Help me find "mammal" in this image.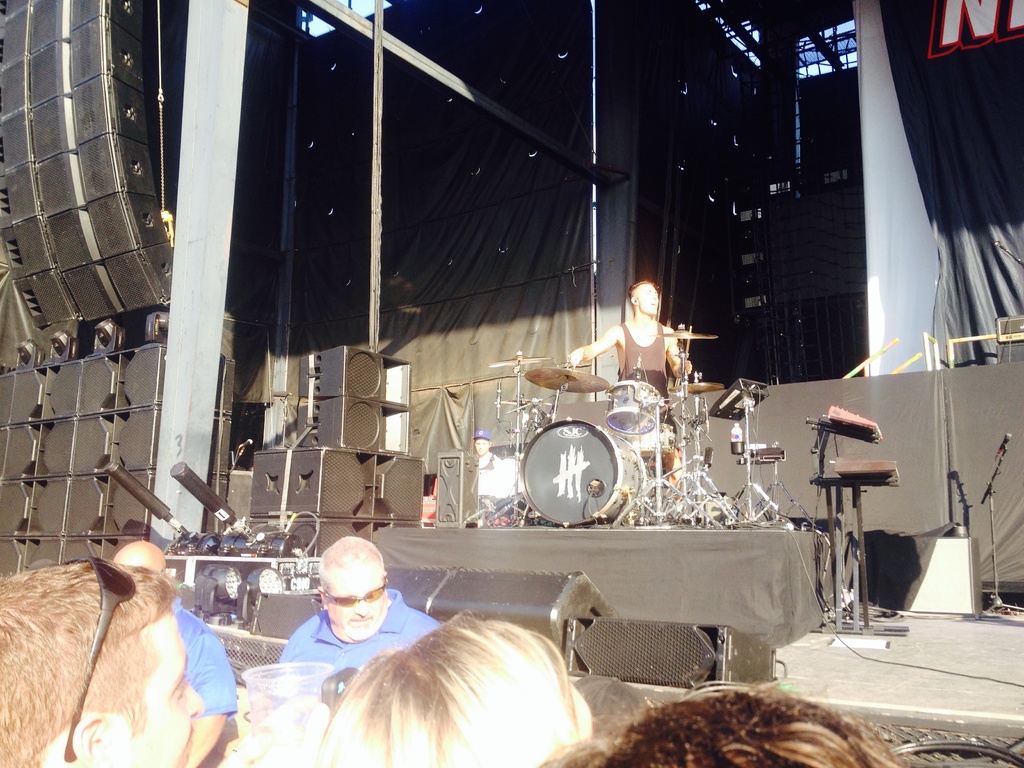
Found it: 540:671:906:767.
